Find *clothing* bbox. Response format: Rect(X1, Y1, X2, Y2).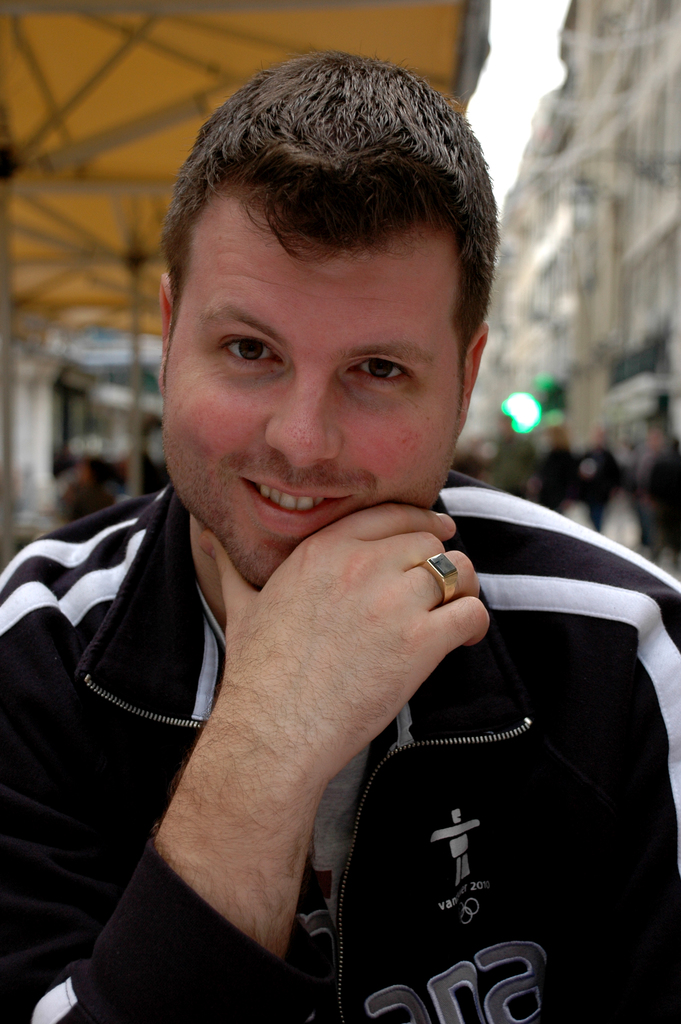
Rect(0, 464, 680, 1014).
